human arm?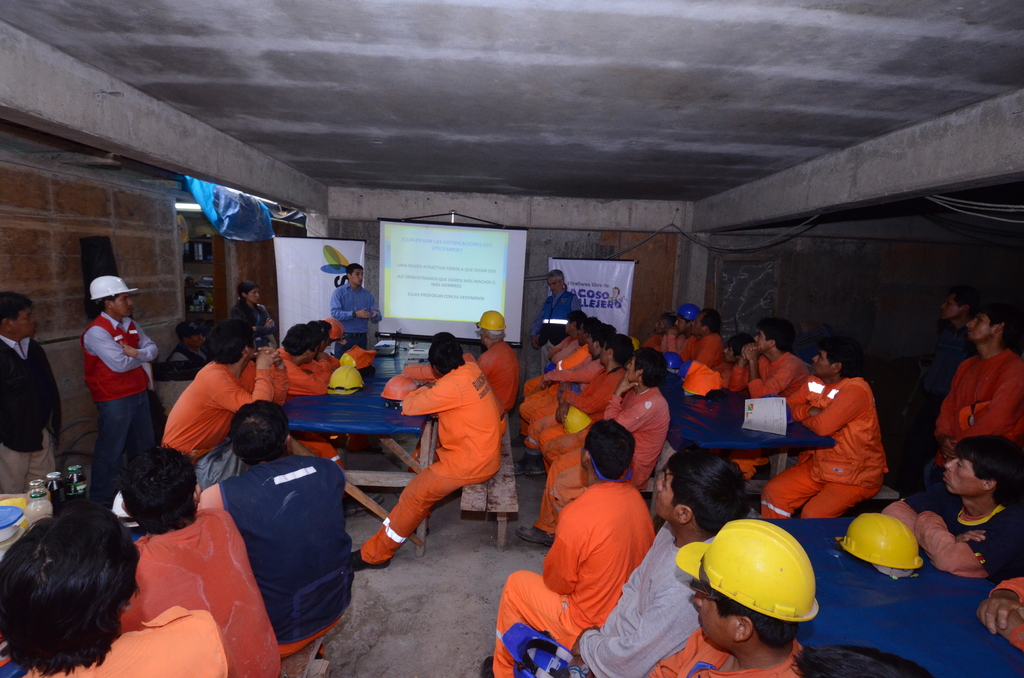
{"left": 115, "top": 315, "right": 162, "bottom": 365}
